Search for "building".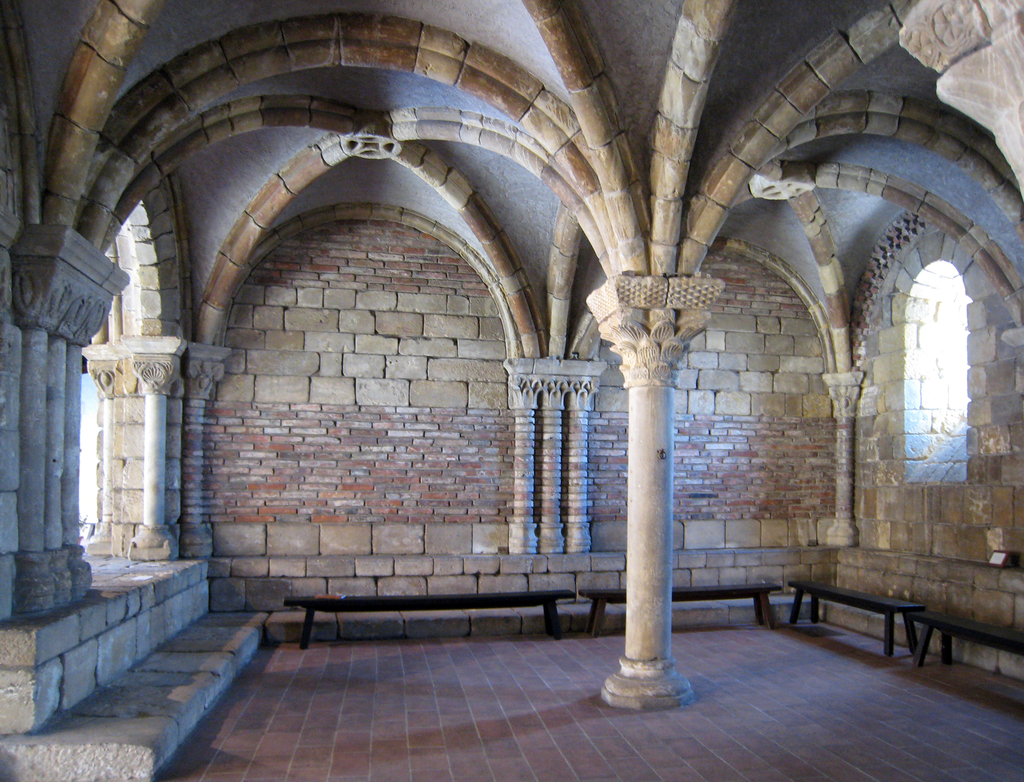
Found at 0:0:1023:781.
